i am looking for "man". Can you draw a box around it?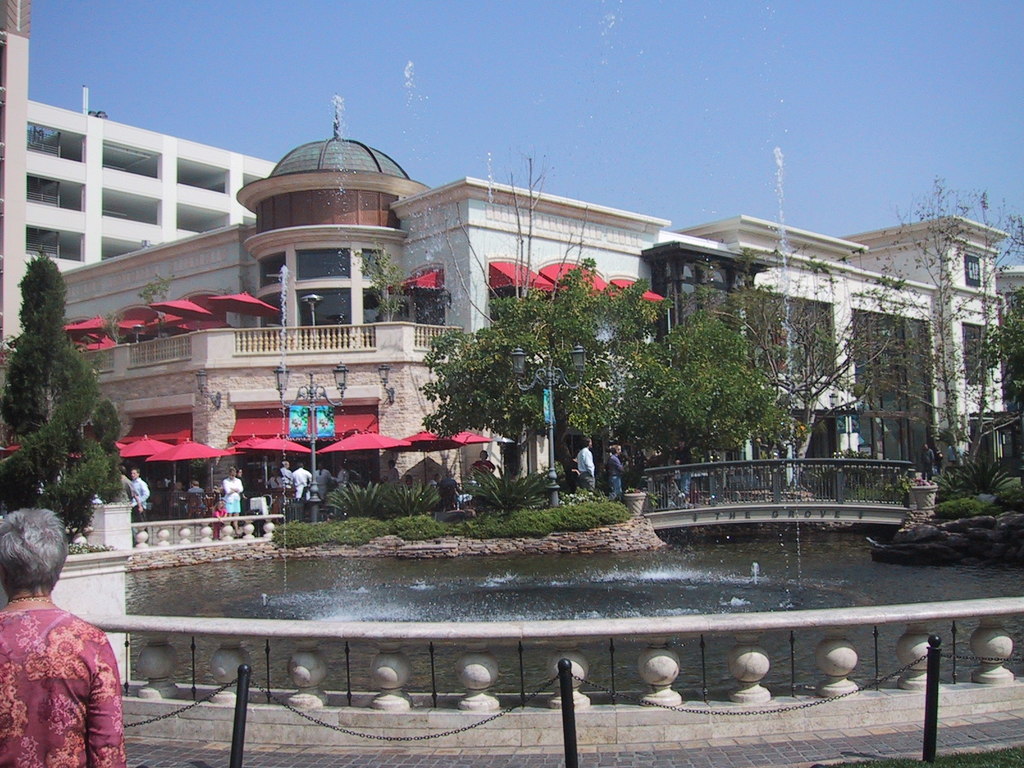
Sure, the bounding box is [x1=440, y1=470, x2=464, y2=507].
